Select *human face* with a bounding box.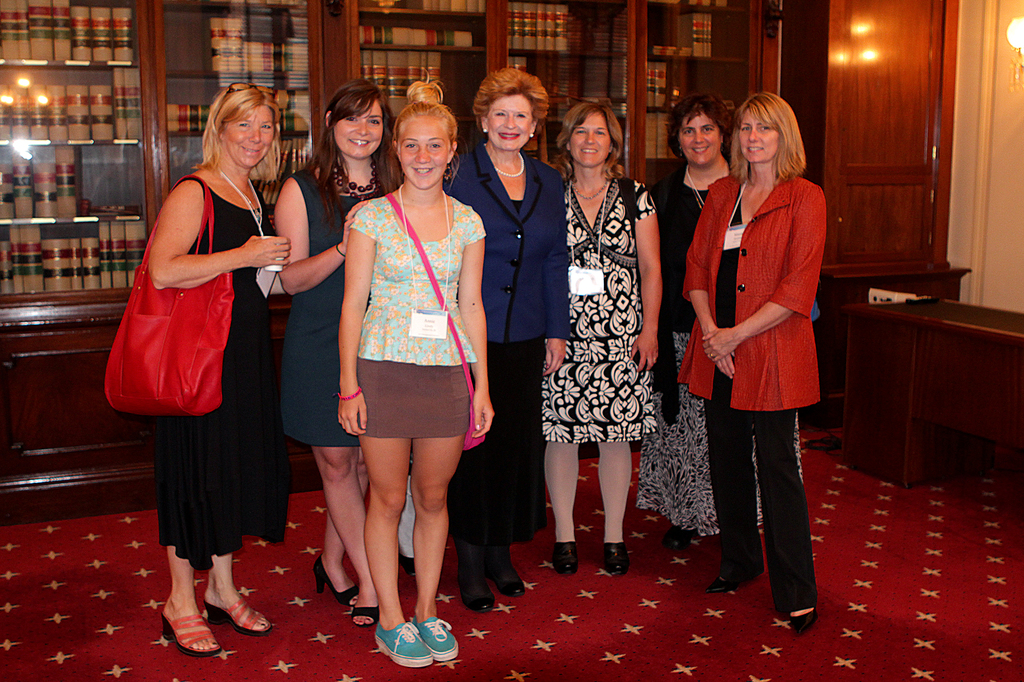
bbox=[569, 112, 610, 167].
